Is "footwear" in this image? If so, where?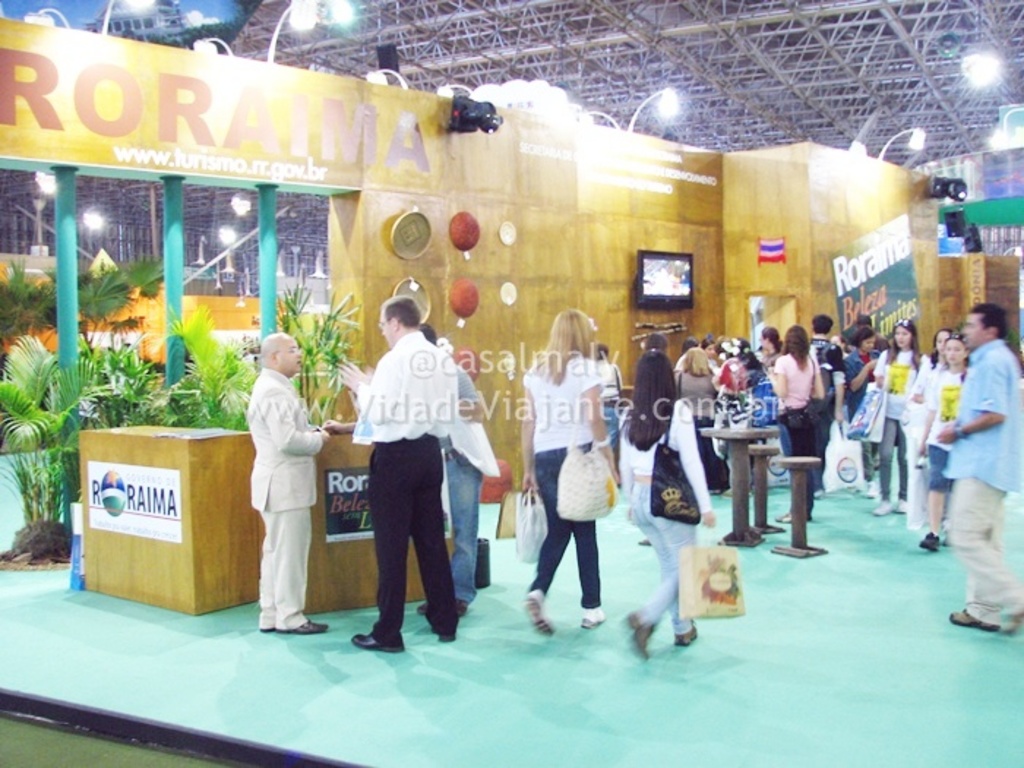
Yes, at 351/630/404/654.
